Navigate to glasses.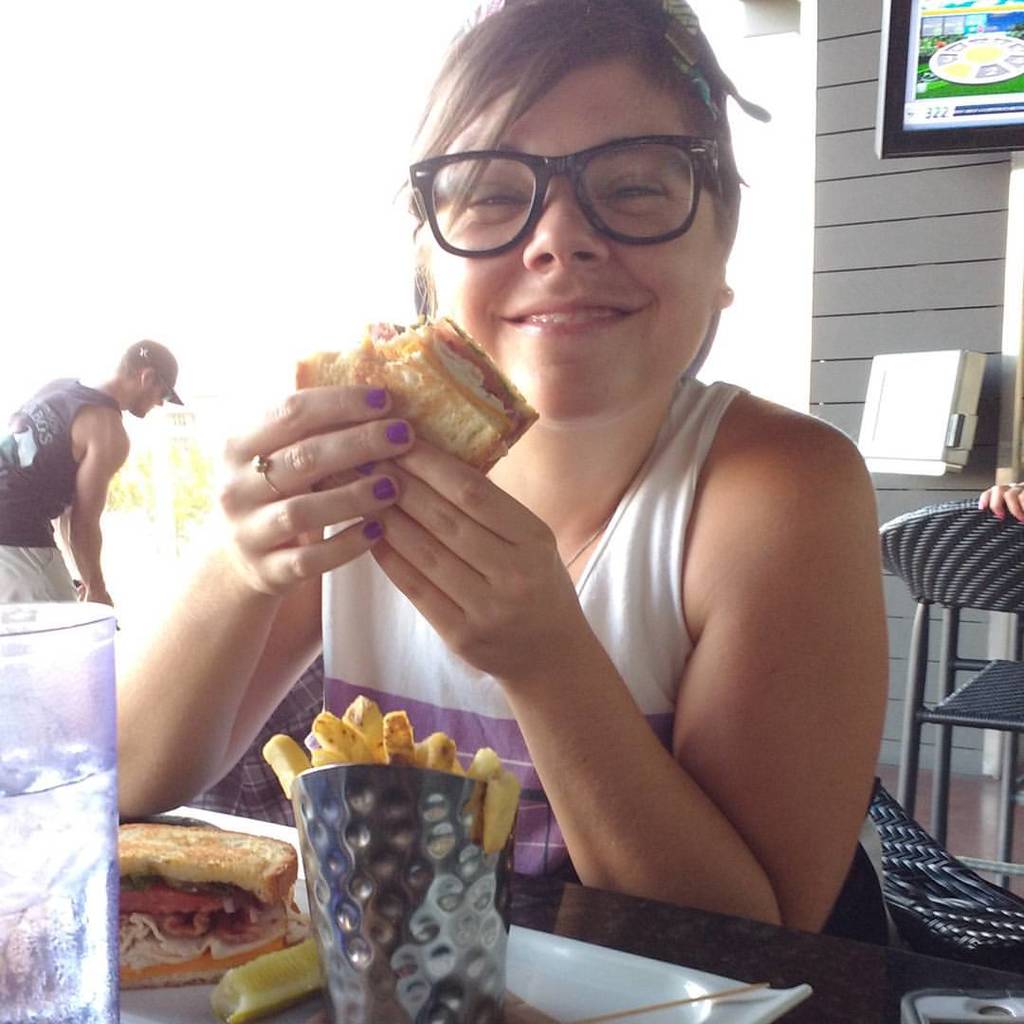
Navigation target: bbox=(406, 121, 749, 246).
